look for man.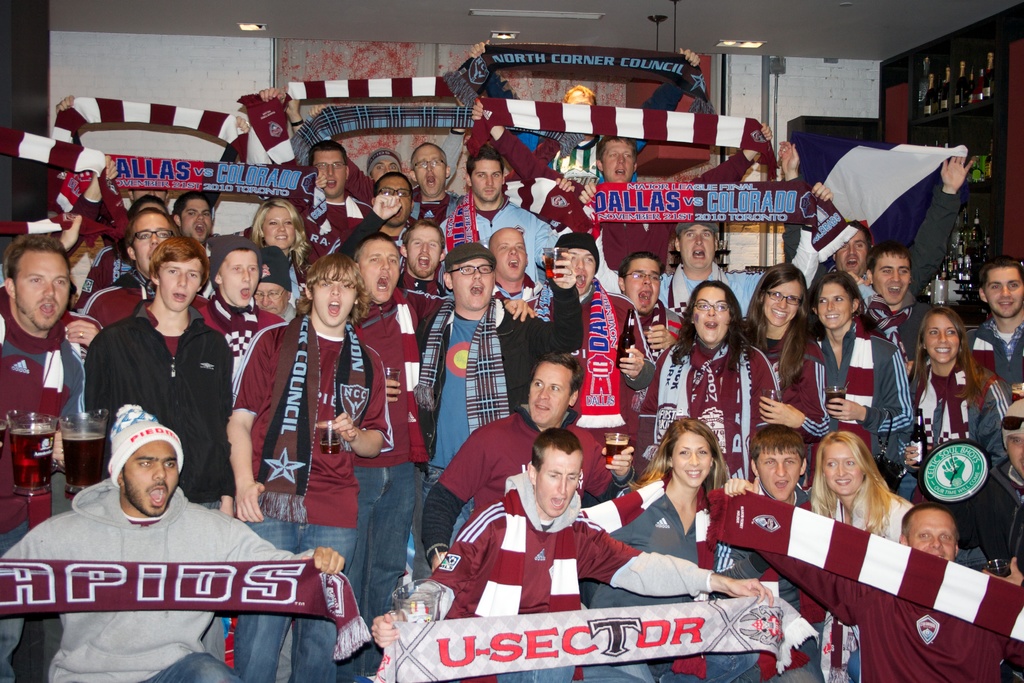
Found: bbox(412, 238, 548, 576).
